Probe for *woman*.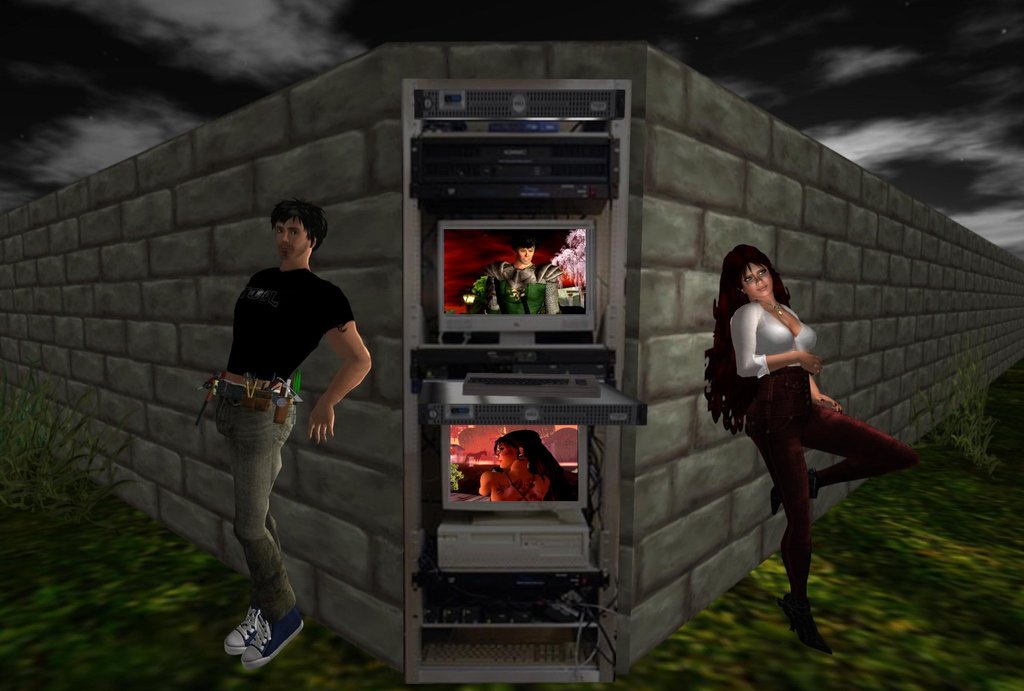
Probe result: 475,430,576,508.
